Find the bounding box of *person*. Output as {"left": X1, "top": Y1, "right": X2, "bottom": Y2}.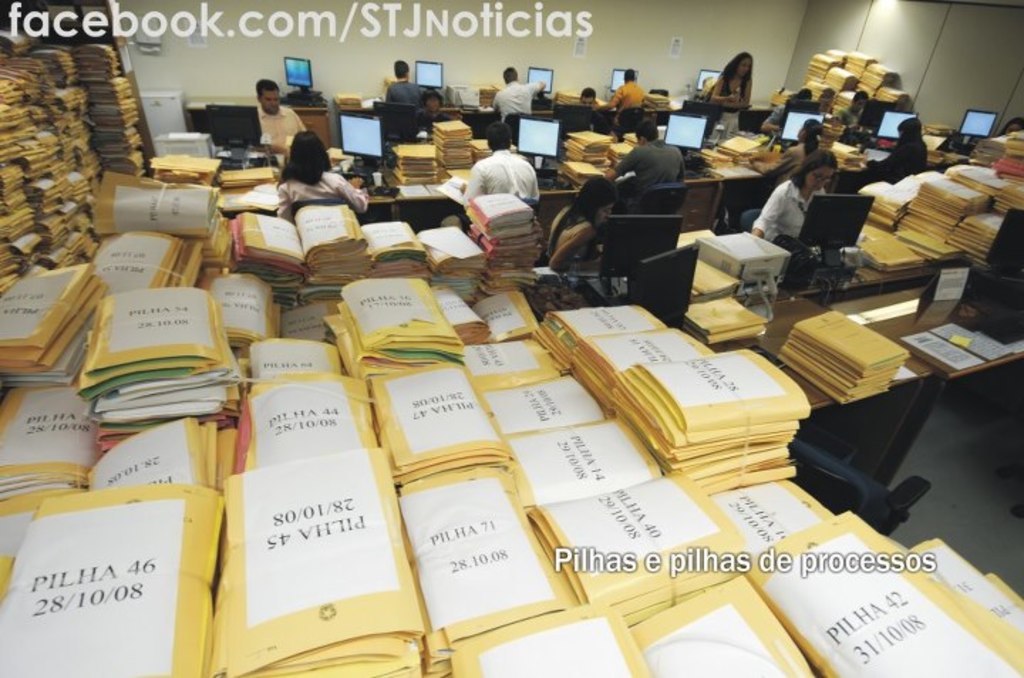
{"left": 1000, "top": 118, "right": 1023, "bottom": 136}.
